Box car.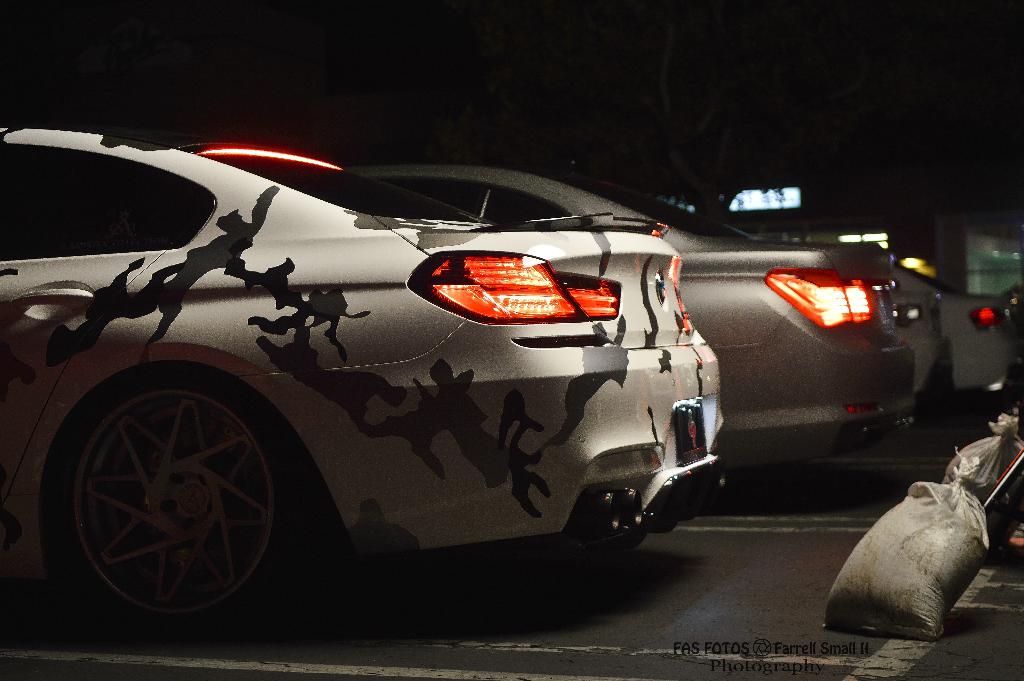
crop(344, 150, 923, 484).
